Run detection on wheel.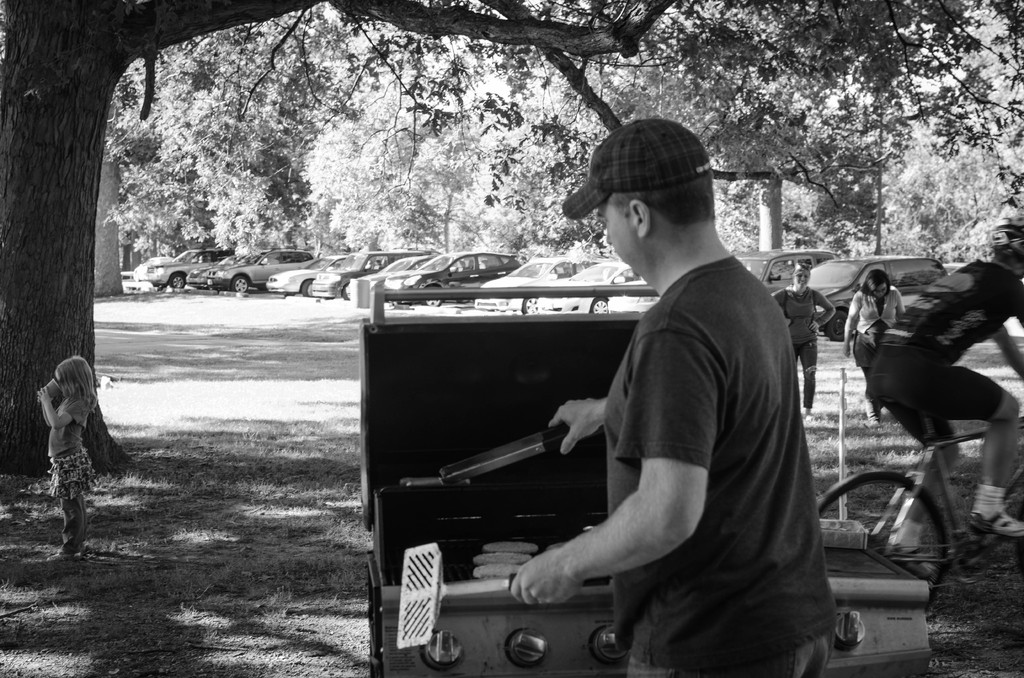
Result: detection(817, 467, 949, 593).
